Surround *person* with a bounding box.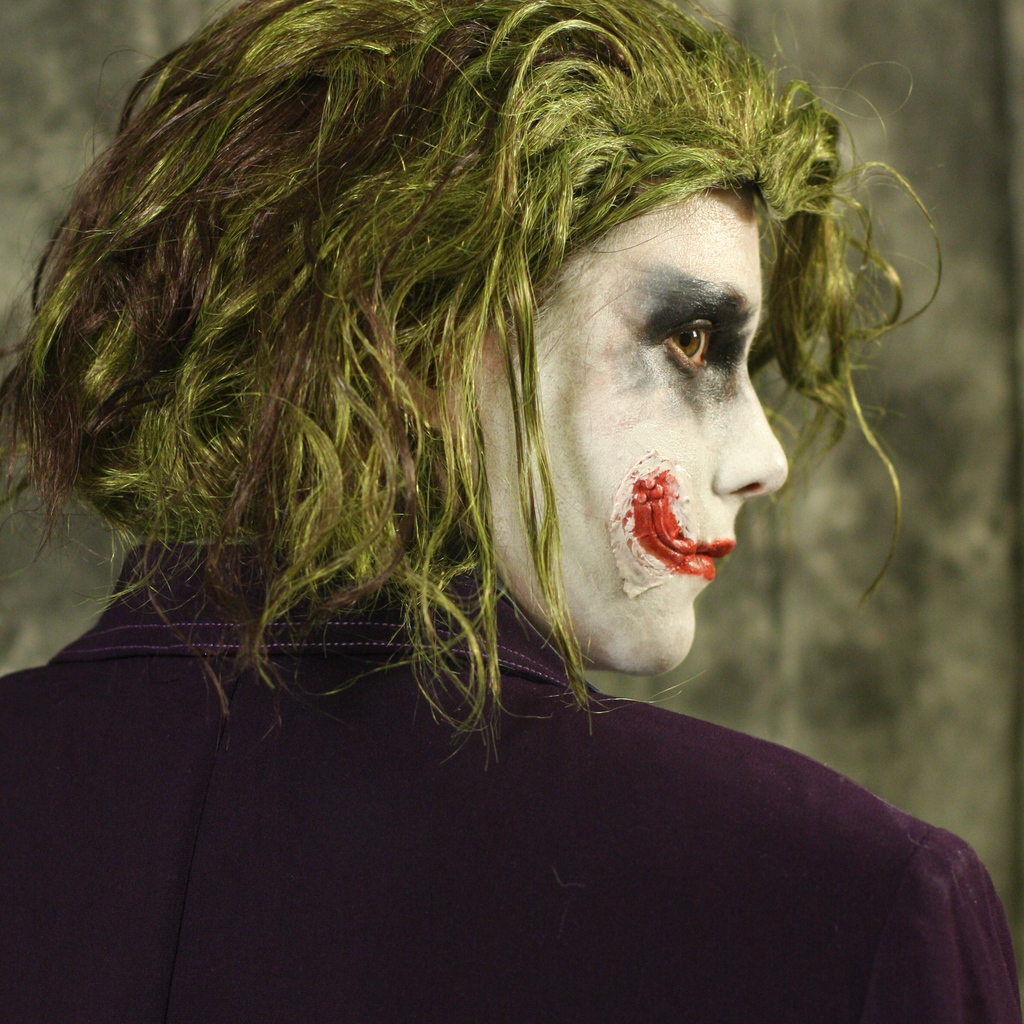
0:0:1023:1023.
